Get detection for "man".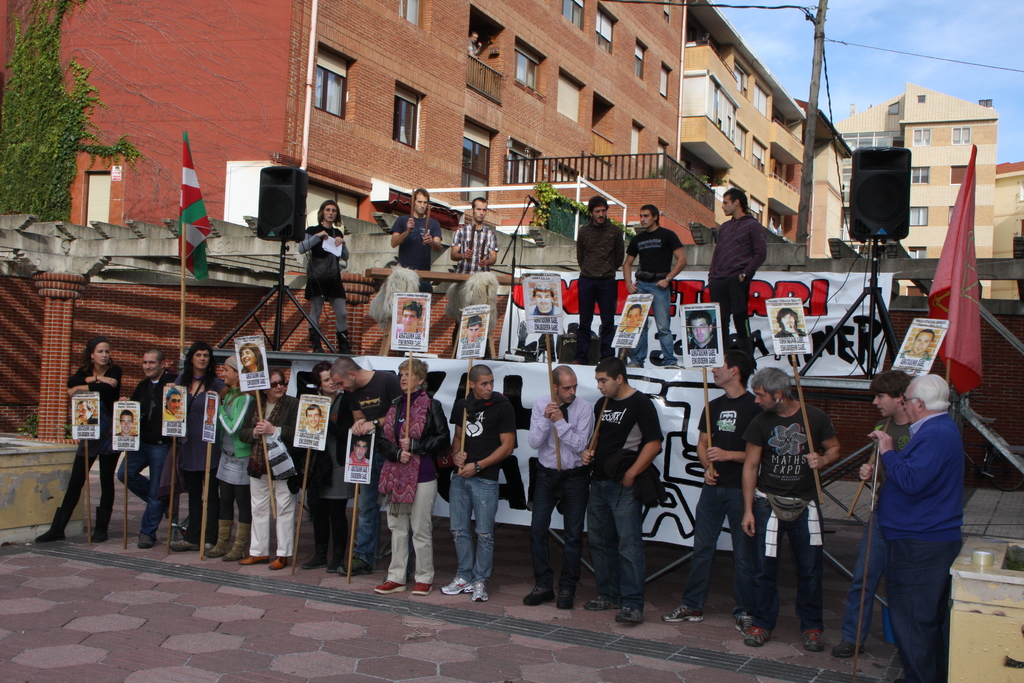
Detection: crop(622, 202, 692, 366).
